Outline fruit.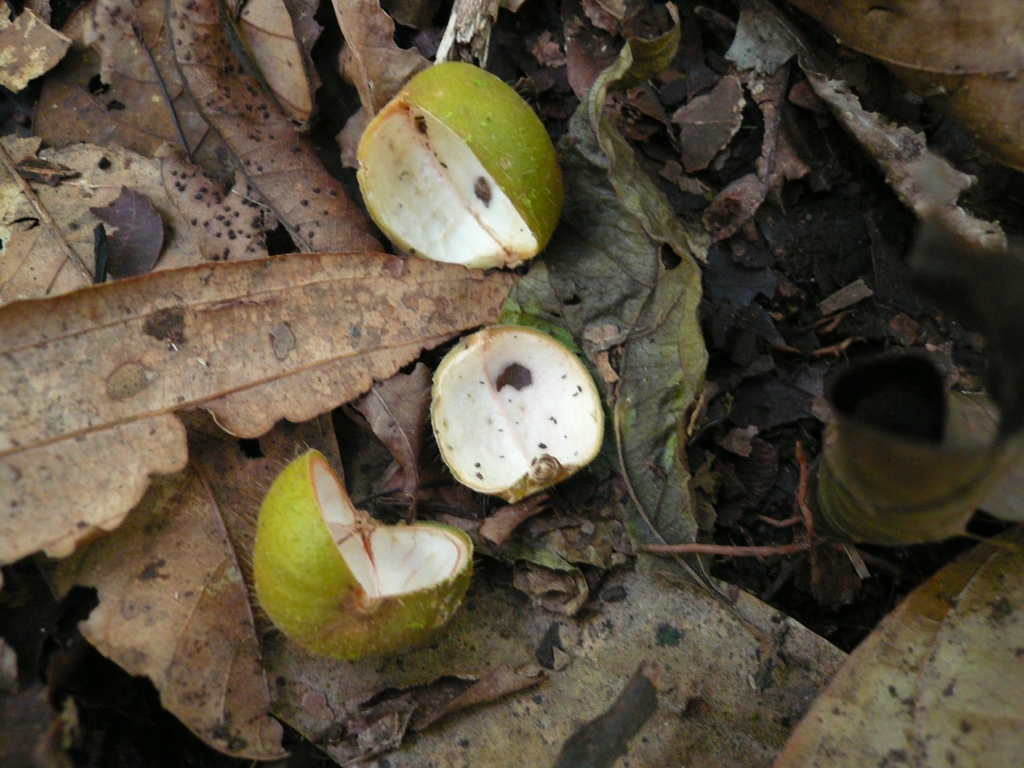
Outline: pyautogui.locateOnScreen(250, 448, 472, 673).
